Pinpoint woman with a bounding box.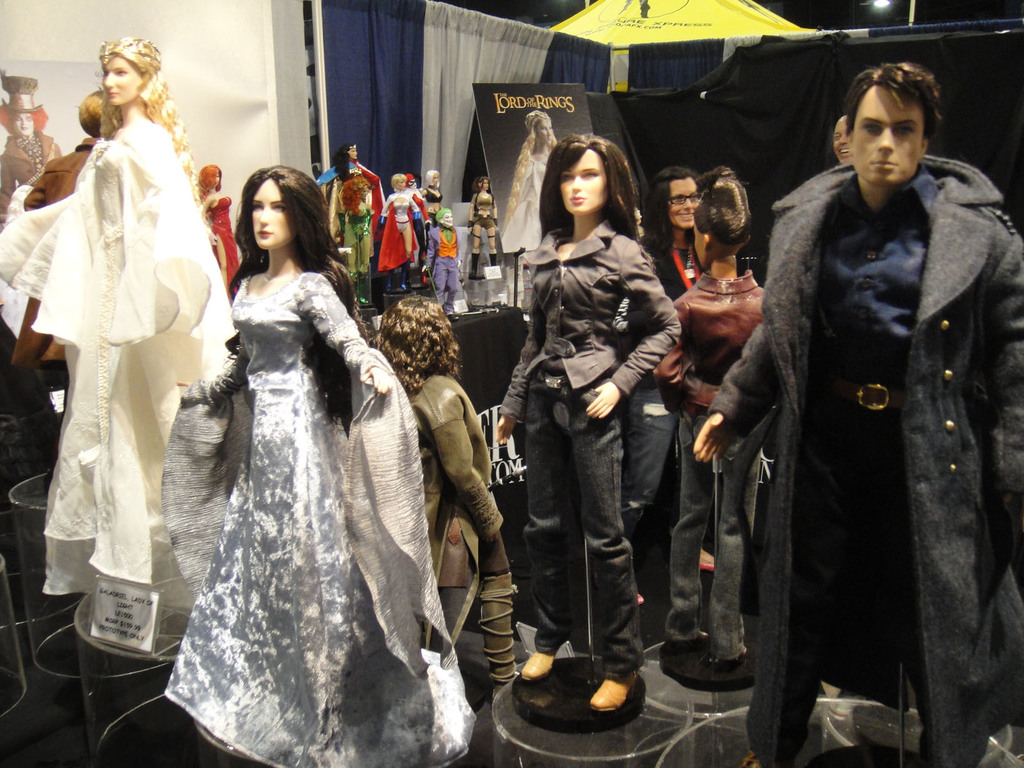
detection(376, 170, 426, 280).
